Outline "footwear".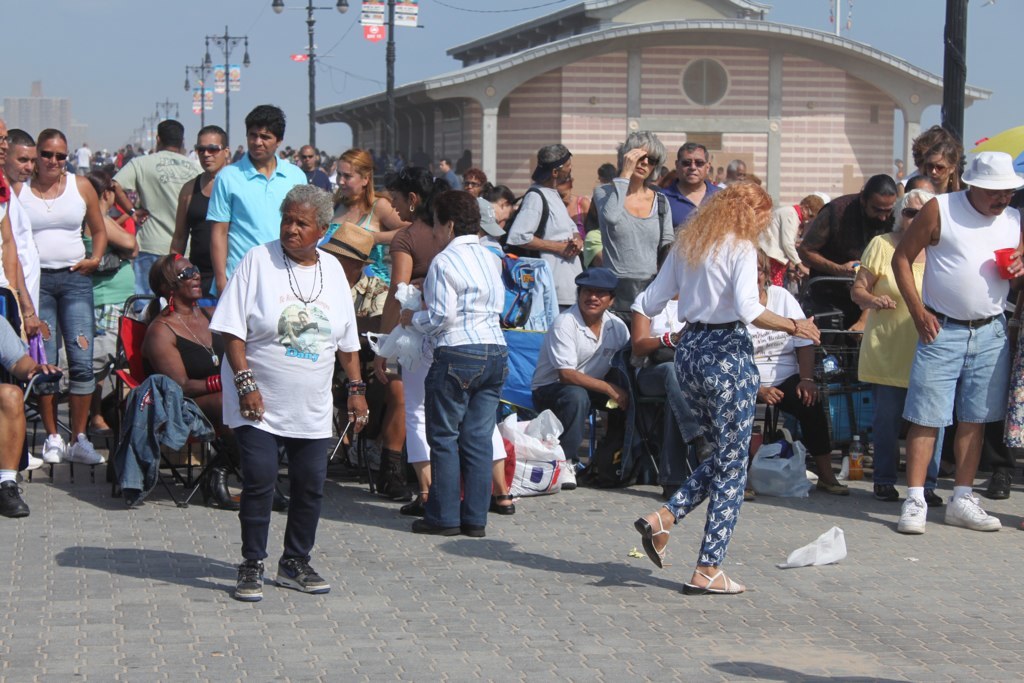
Outline: 65 432 106 467.
